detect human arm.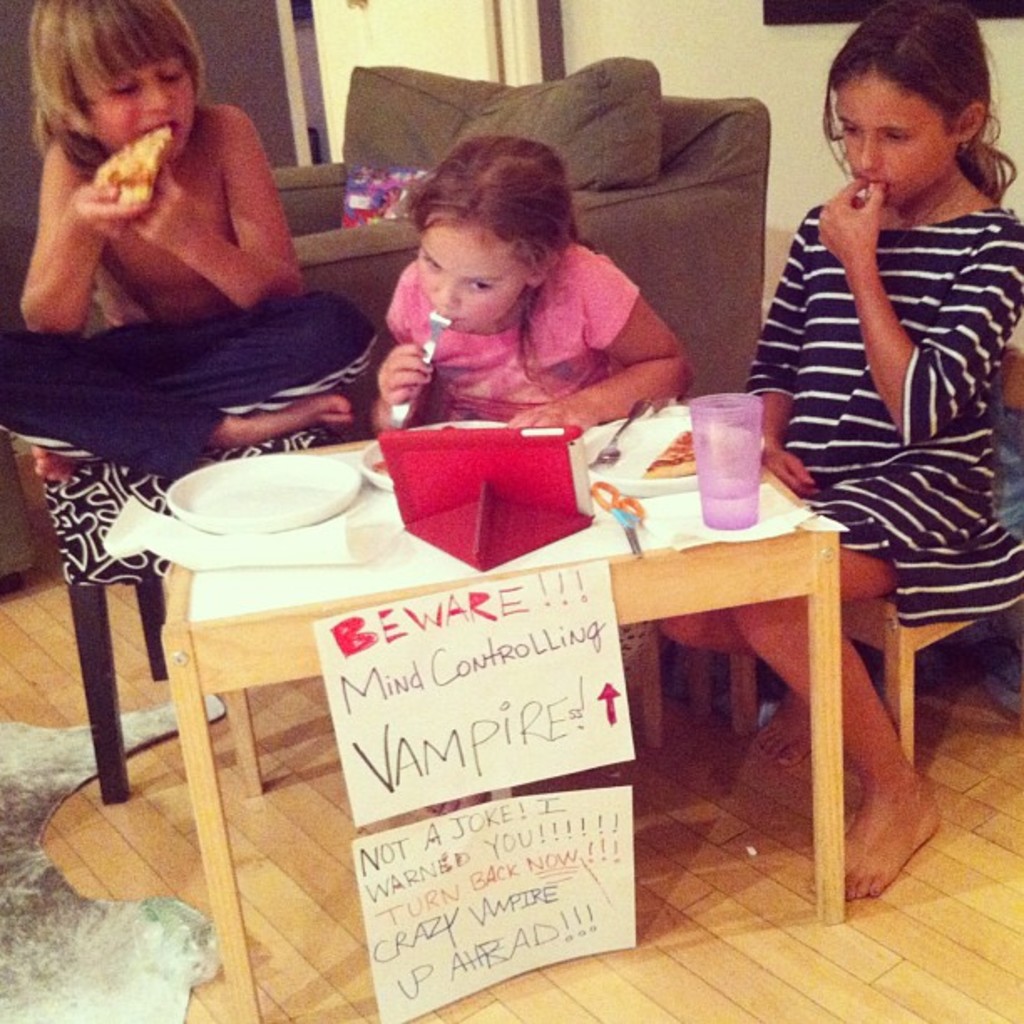
Detected at region(134, 97, 301, 315).
